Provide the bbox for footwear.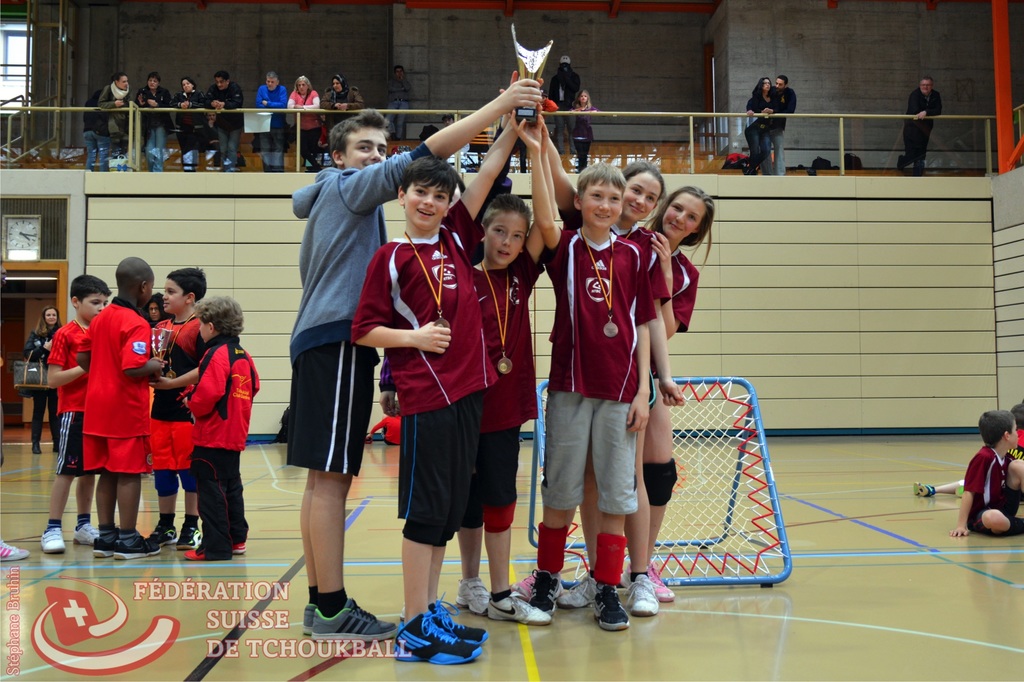
Rect(434, 593, 485, 653).
